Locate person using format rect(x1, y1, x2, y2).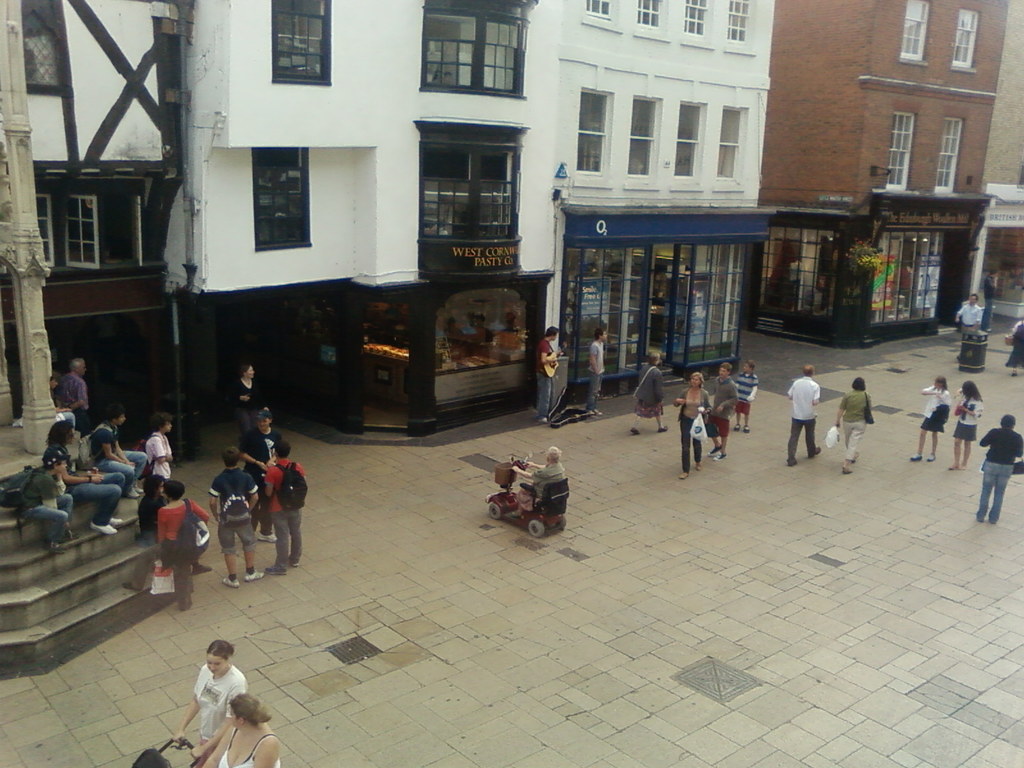
rect(214, 454, 257, 586).
